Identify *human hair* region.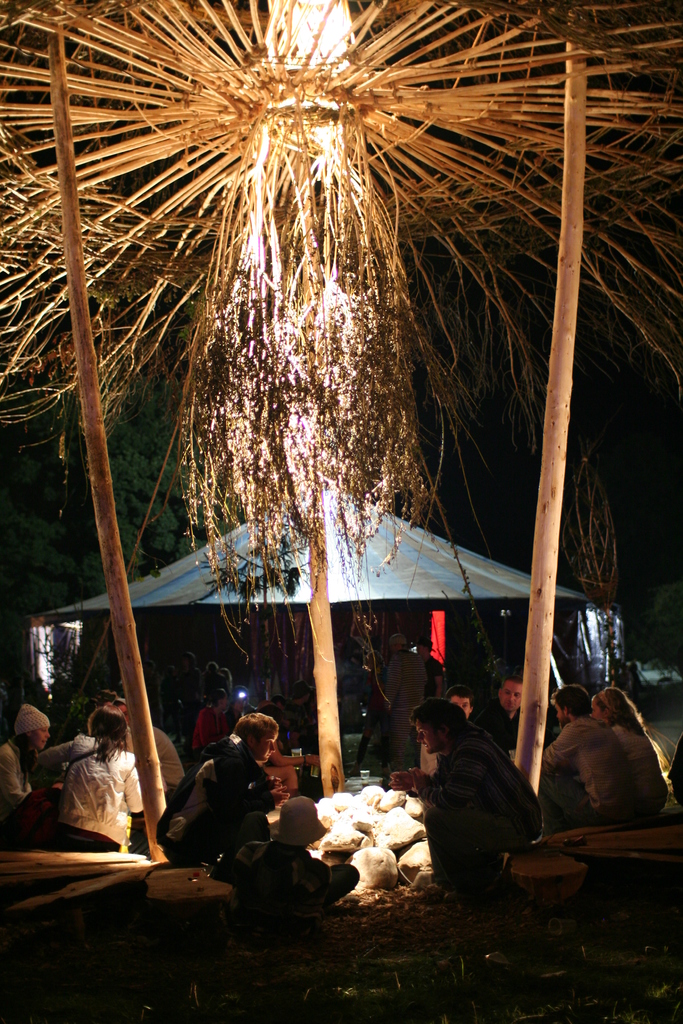
Region: 442, 683, 470, 707.
